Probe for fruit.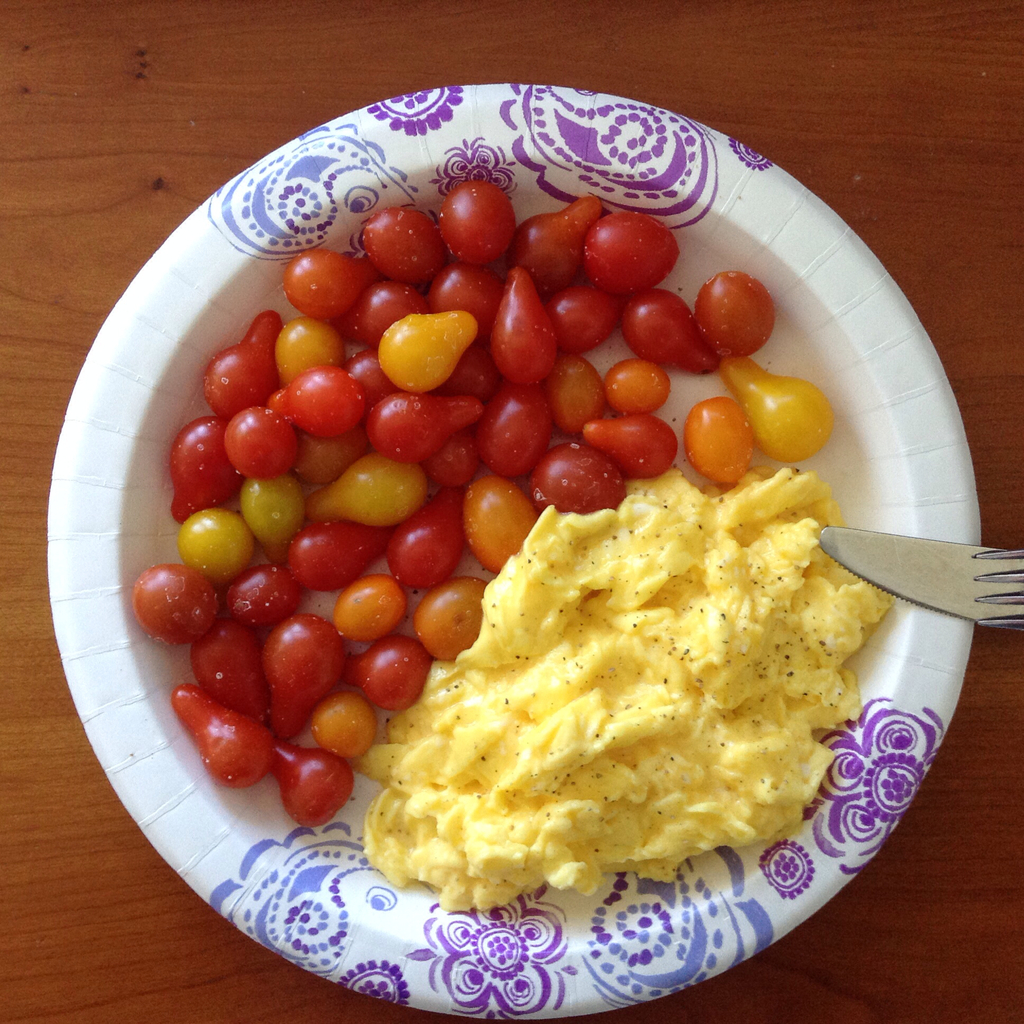
Probe result: rect(690, 268, 799, 361).
